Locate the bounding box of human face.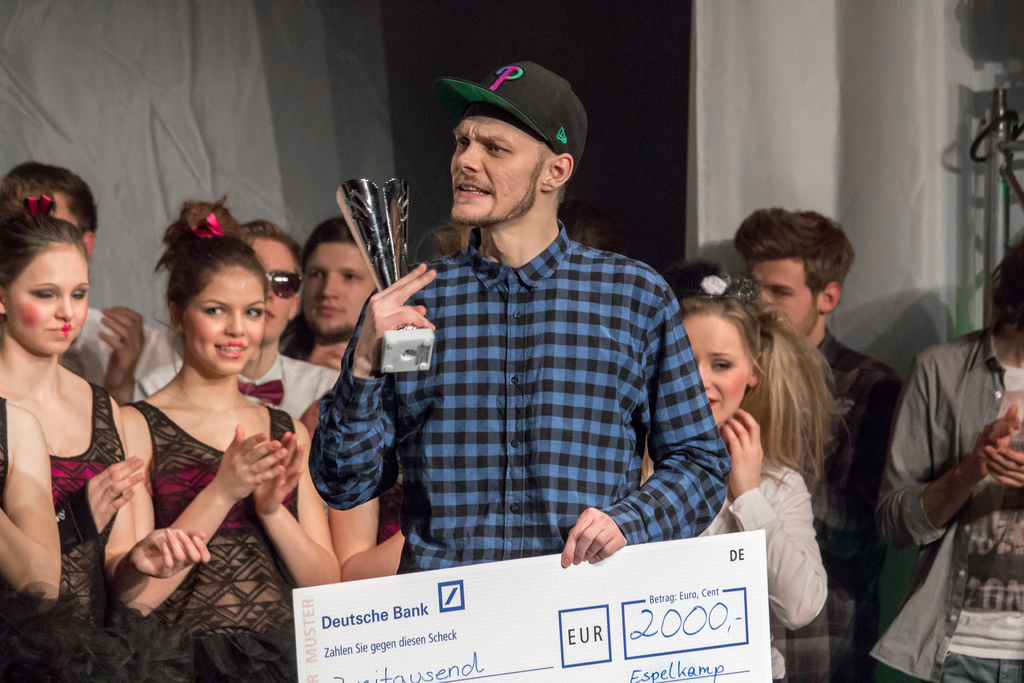
Bounding box: <region>677, 315, 751, 436</region>.
